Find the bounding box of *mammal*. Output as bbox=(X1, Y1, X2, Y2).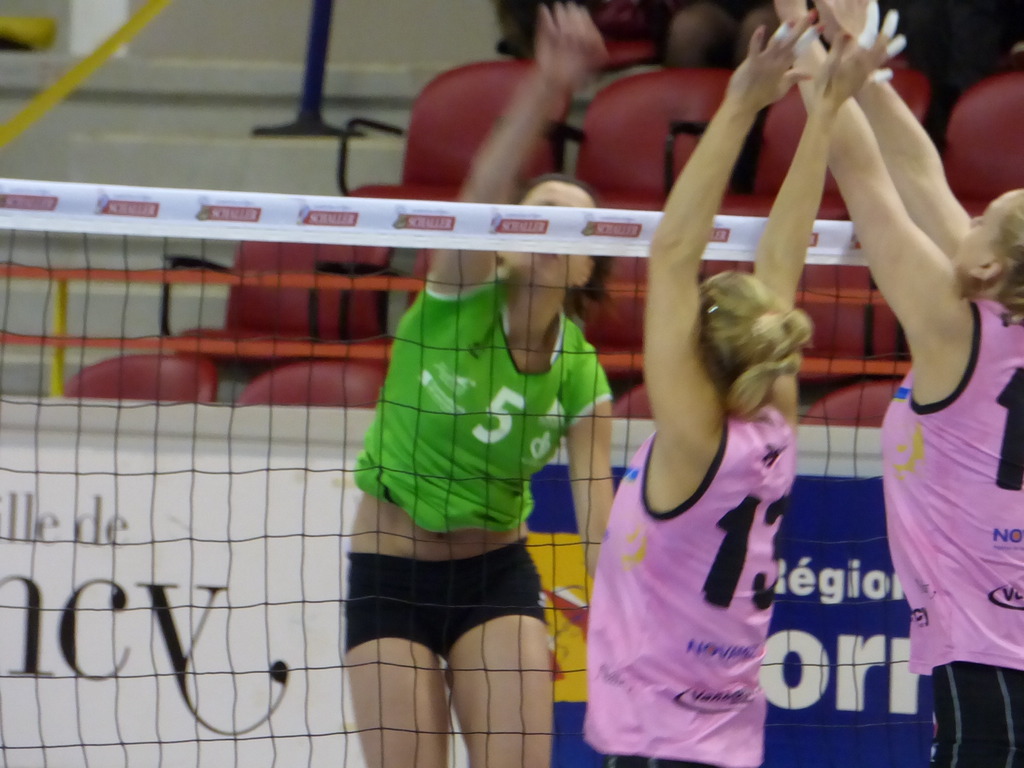
bbox=(344, 0, 633, 767).
